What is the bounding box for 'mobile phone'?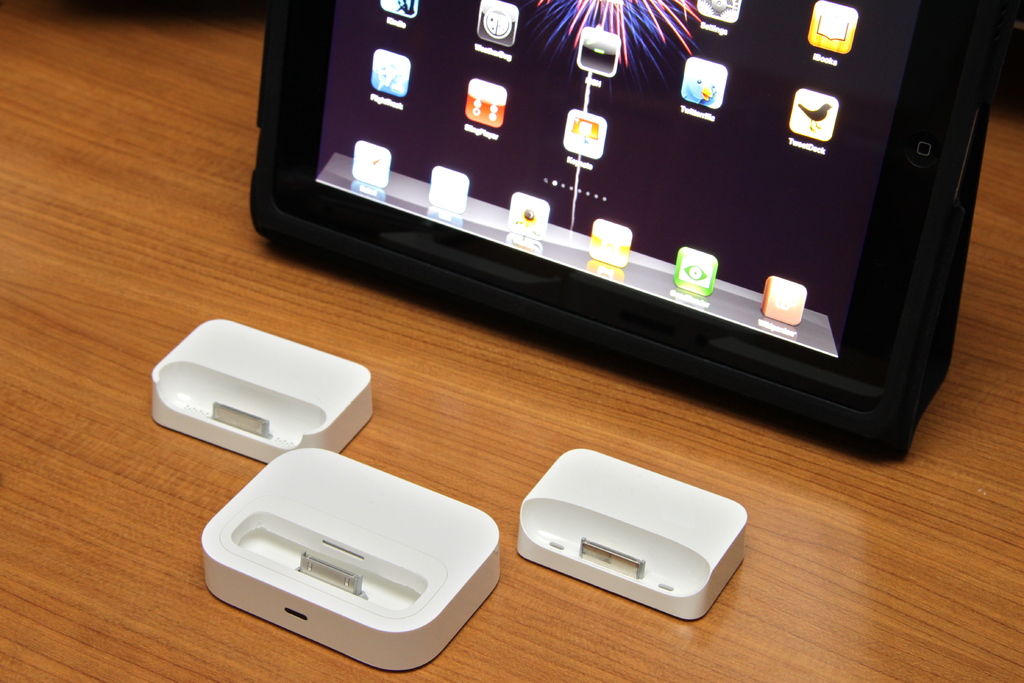
{"left": 241, "top": 0, "right": 1016, "bottom": 468}.
